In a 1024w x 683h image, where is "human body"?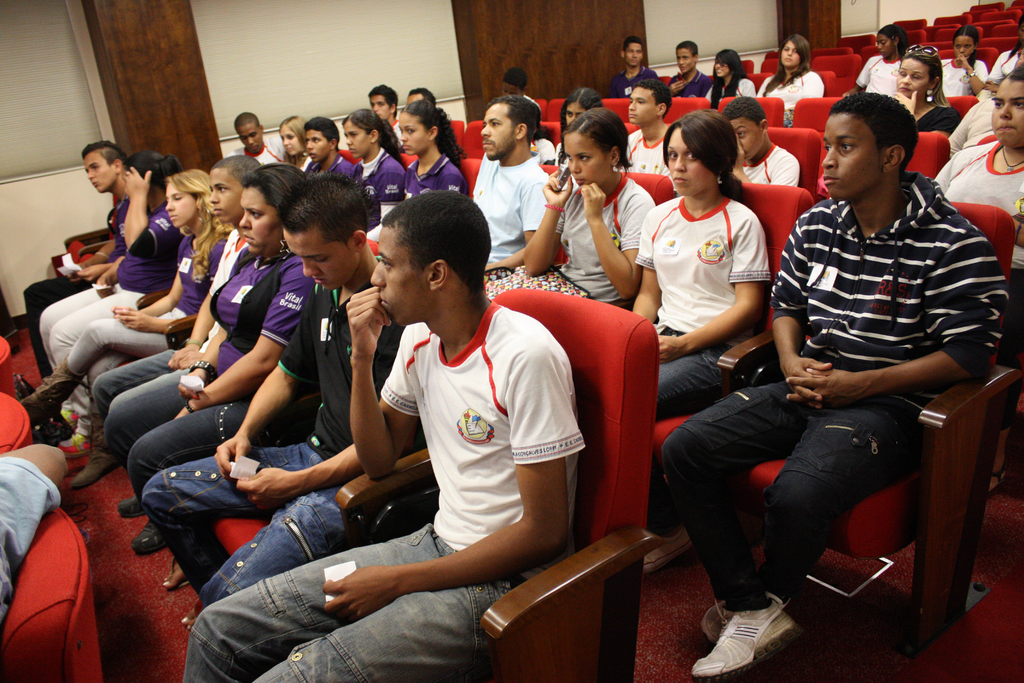
locate(665, 90, 993, 677).
